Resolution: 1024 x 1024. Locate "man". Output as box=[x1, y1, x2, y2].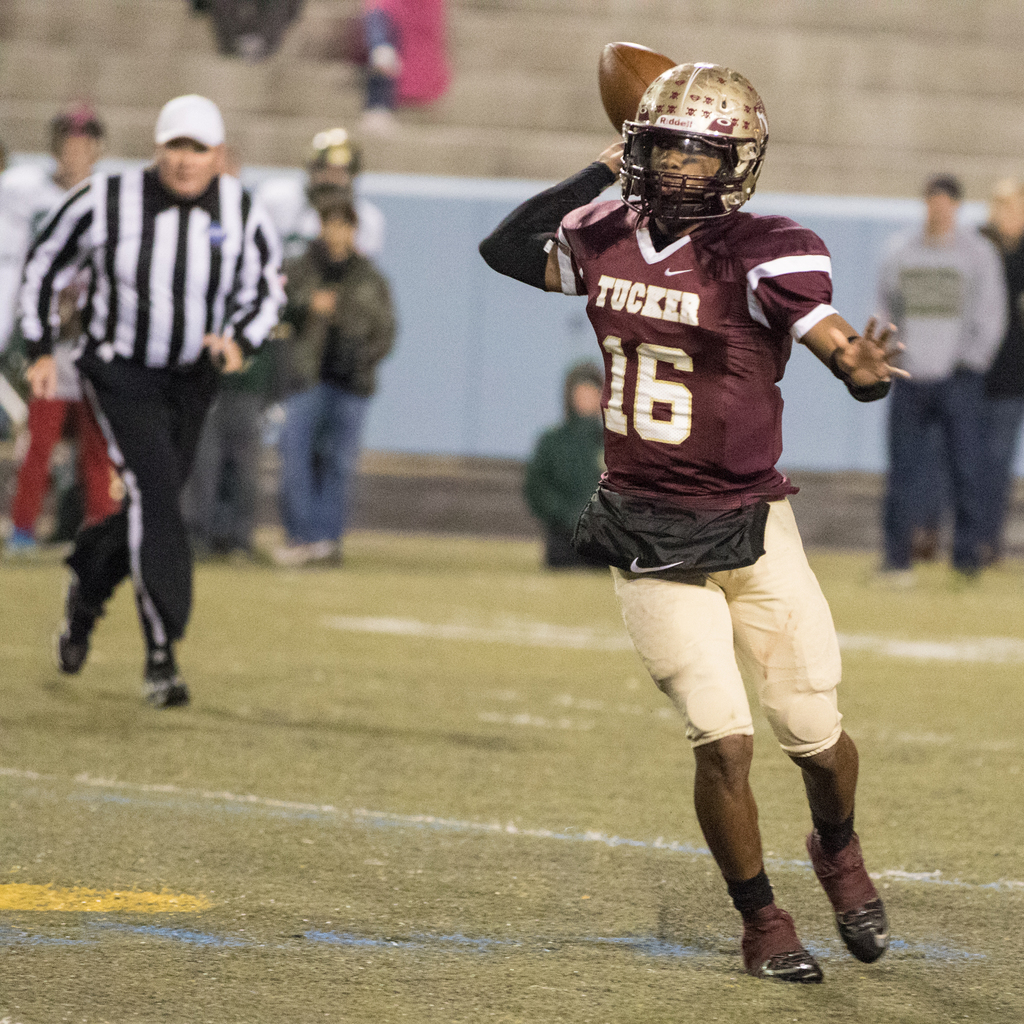
box=[882, 175, 1005, 564].
